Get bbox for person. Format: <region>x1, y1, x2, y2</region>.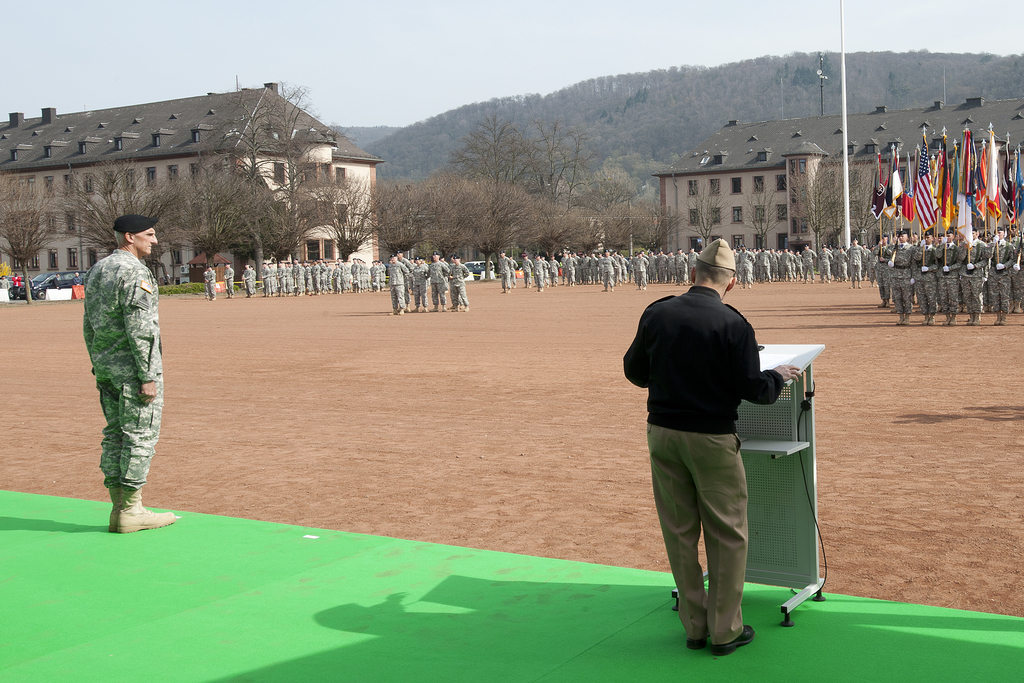
<region>13, 270, 25, 303</region>.
